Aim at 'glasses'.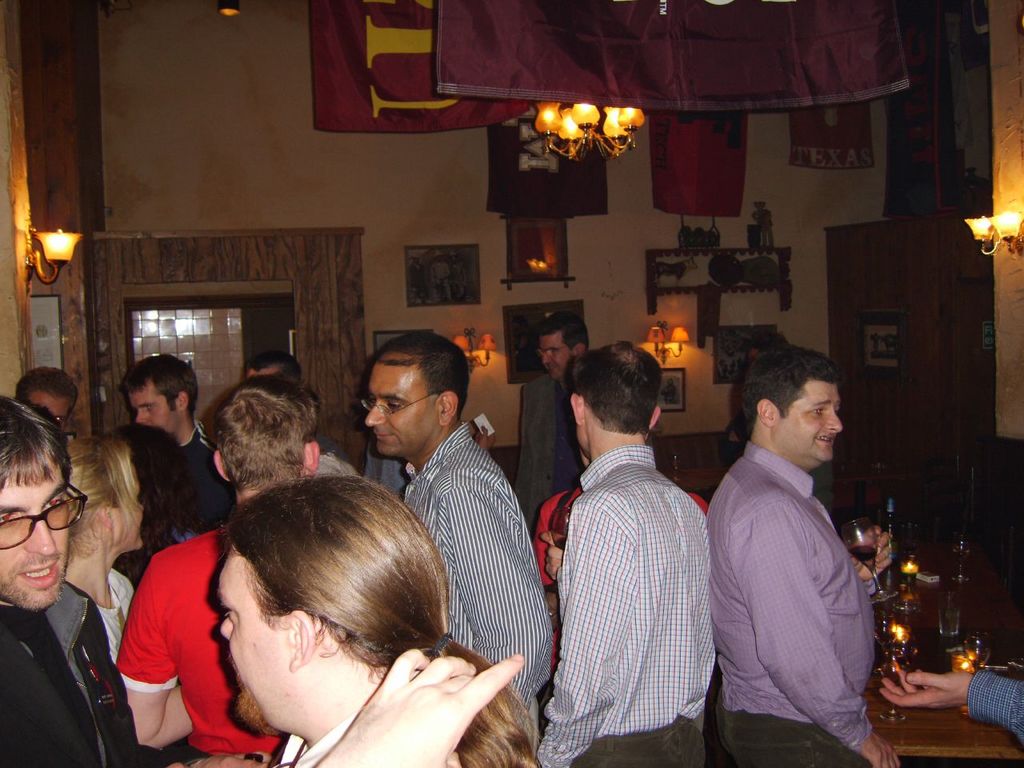
Aimed at Rect(354, 394, 442, 418).
